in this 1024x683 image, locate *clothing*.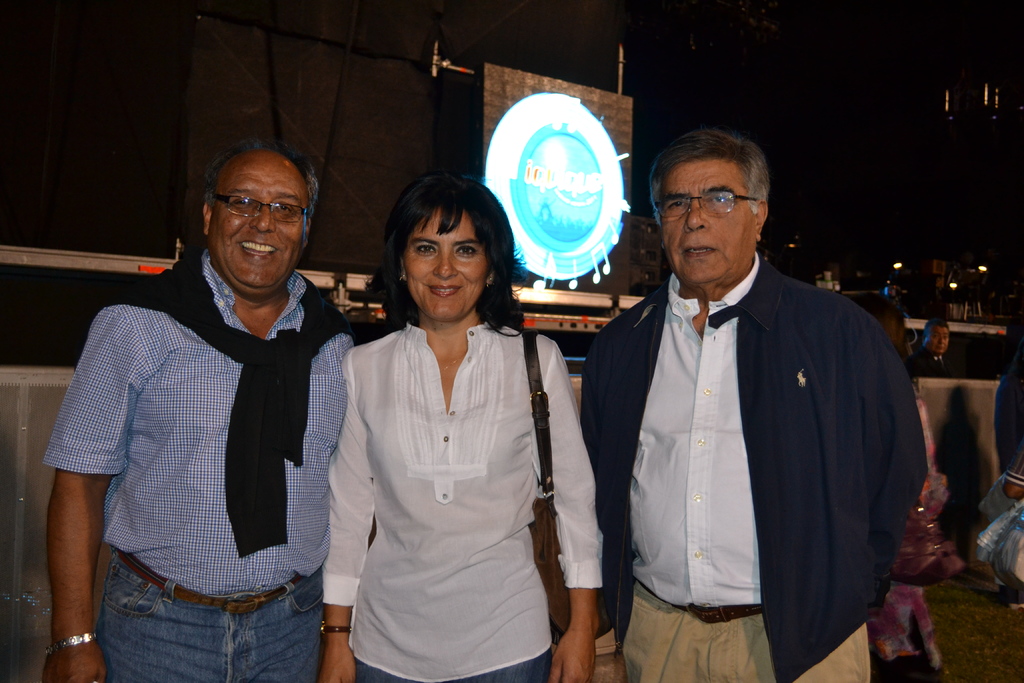
Bounding box: rect(324, 322, 604, 682).
